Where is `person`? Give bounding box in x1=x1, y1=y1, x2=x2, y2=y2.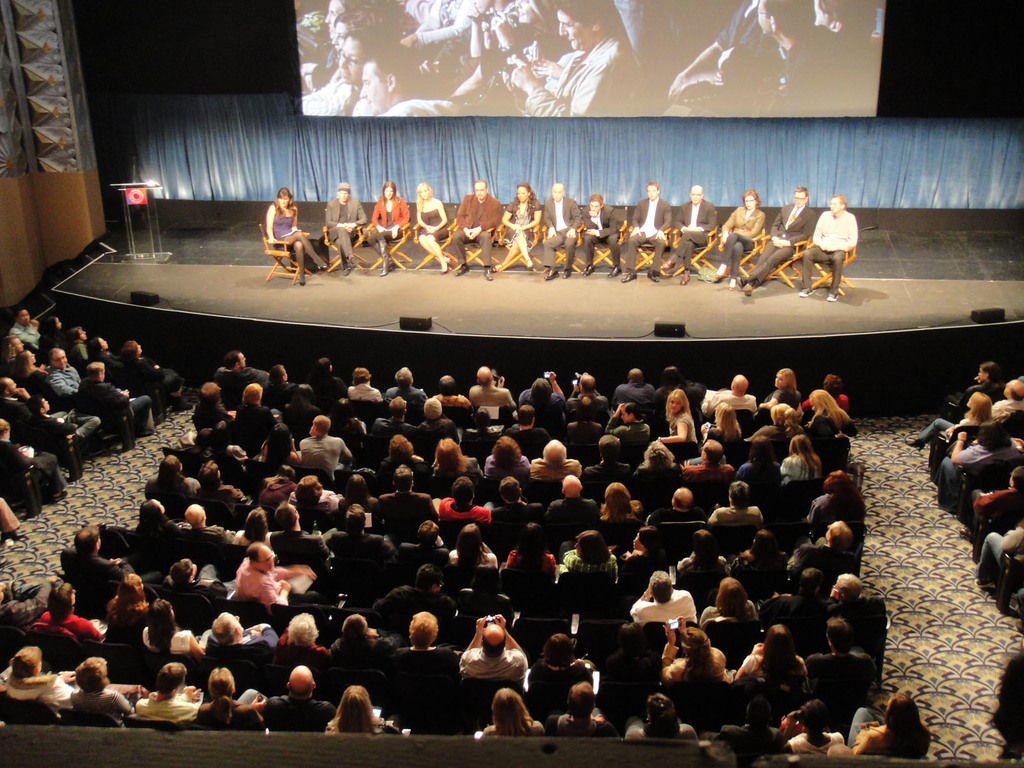
x1=656, y1=621, x2=729, y2=695.
